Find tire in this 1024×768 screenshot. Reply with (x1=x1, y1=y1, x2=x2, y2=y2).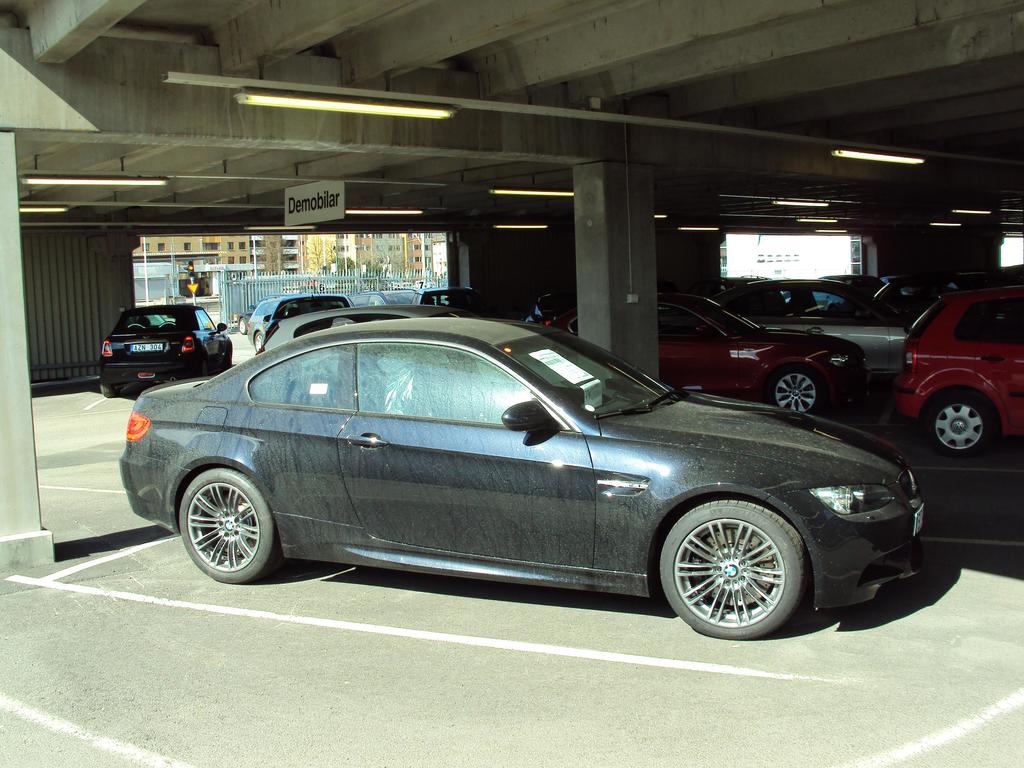
(x1=225, y1=349, x2=233, y2=367).
